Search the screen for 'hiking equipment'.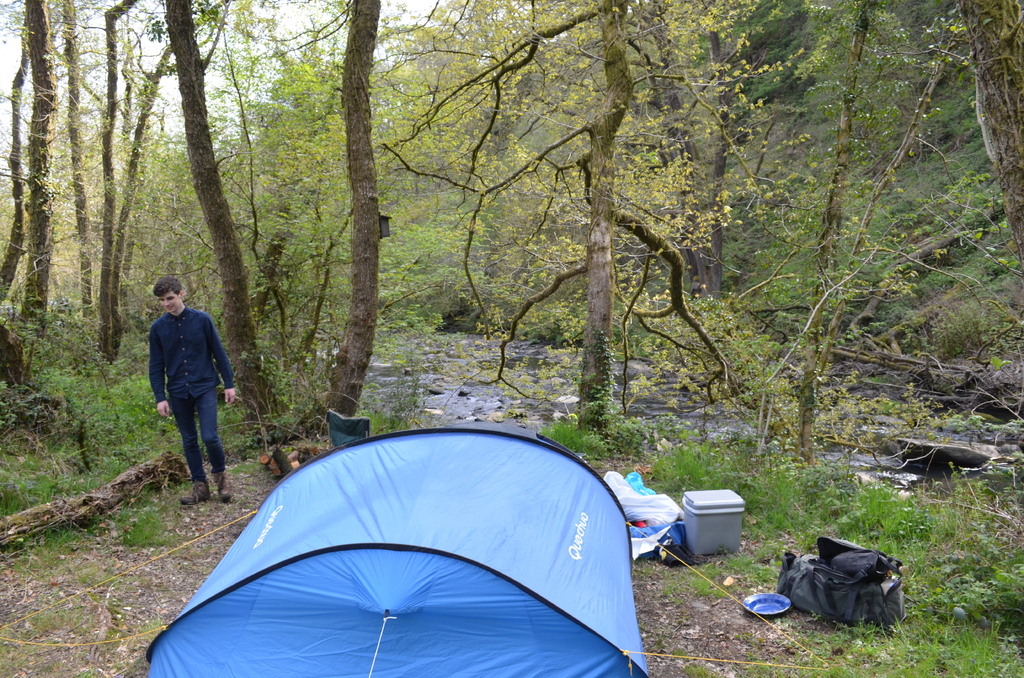
Found at (left=778, top=536, right=906, bottom=631).
